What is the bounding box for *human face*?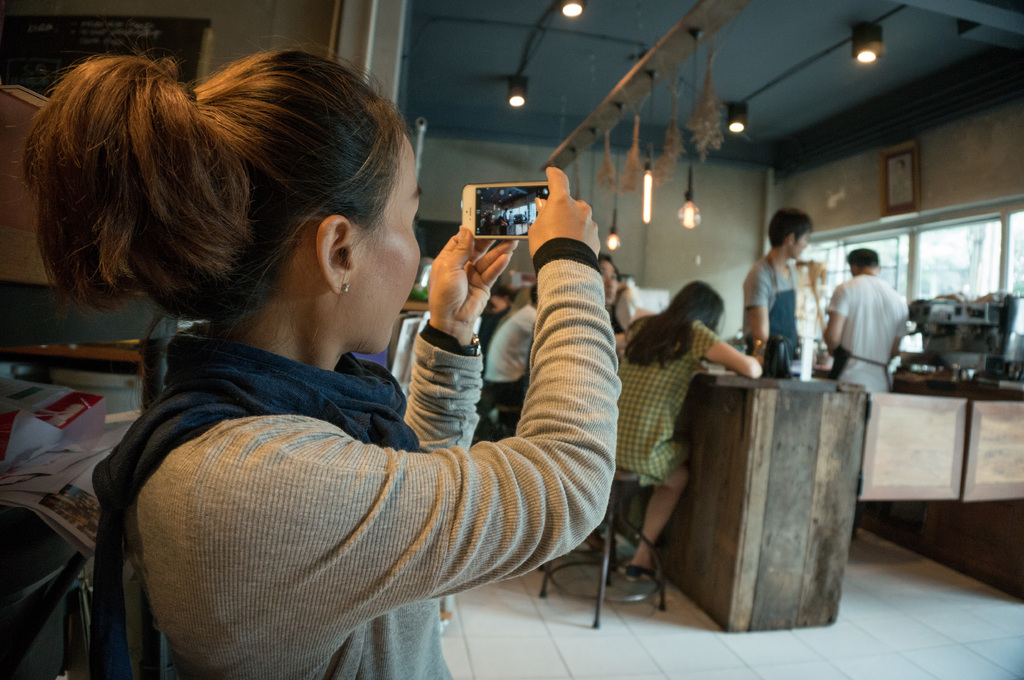
select_region(356, 138, 422, 353).
